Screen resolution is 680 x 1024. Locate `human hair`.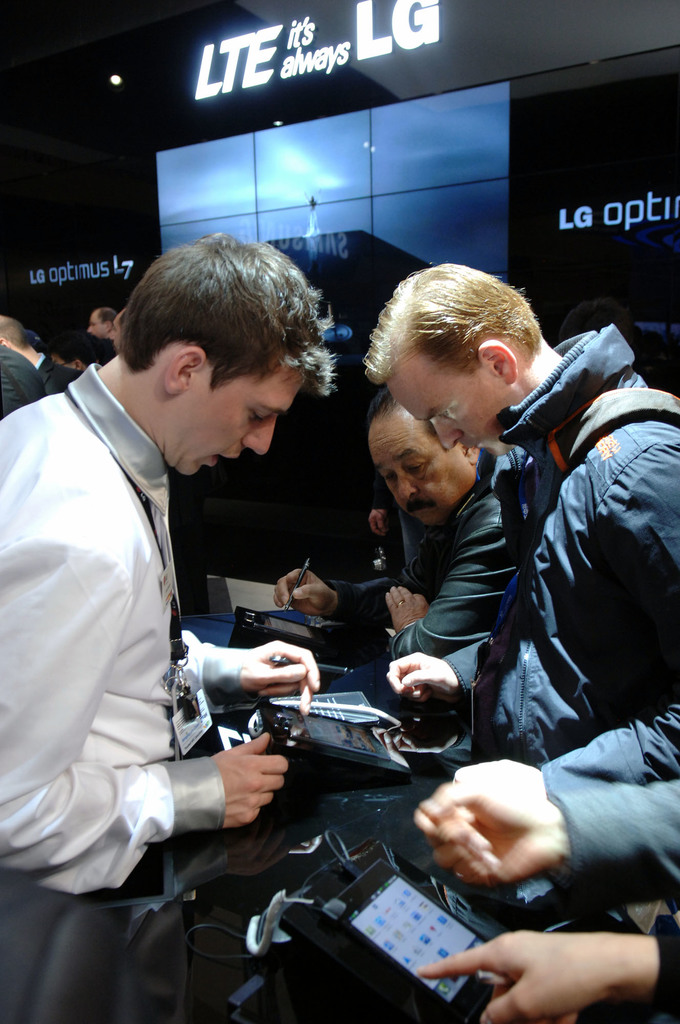
pyautogui.locateOnScreen(107, 225, 326, 398).
